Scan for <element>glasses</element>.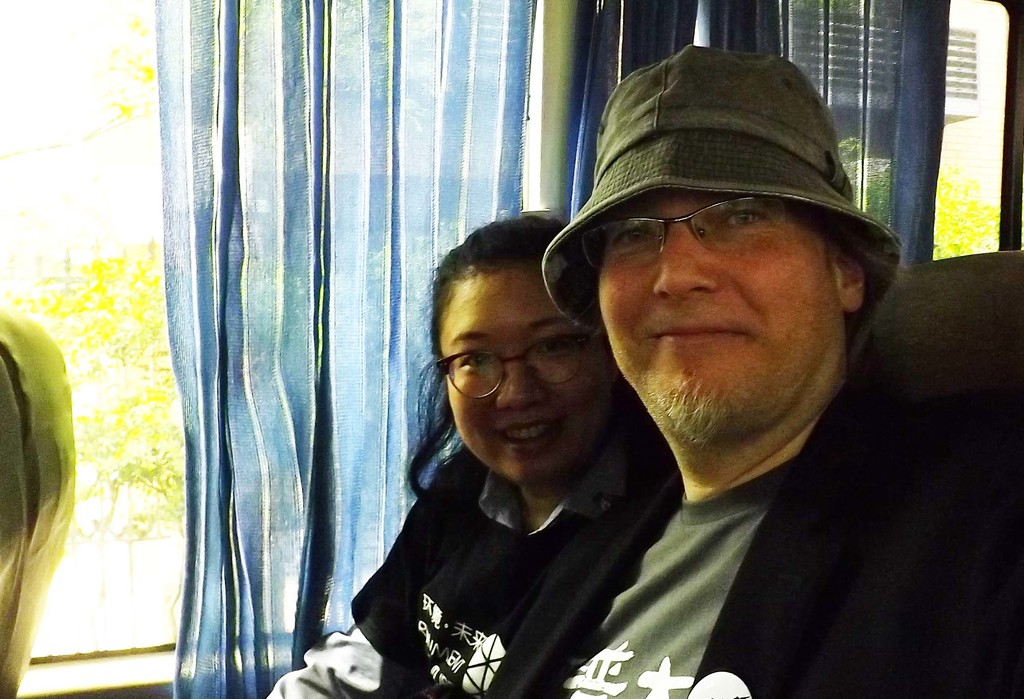
Scan result: 582,197,797,277.
